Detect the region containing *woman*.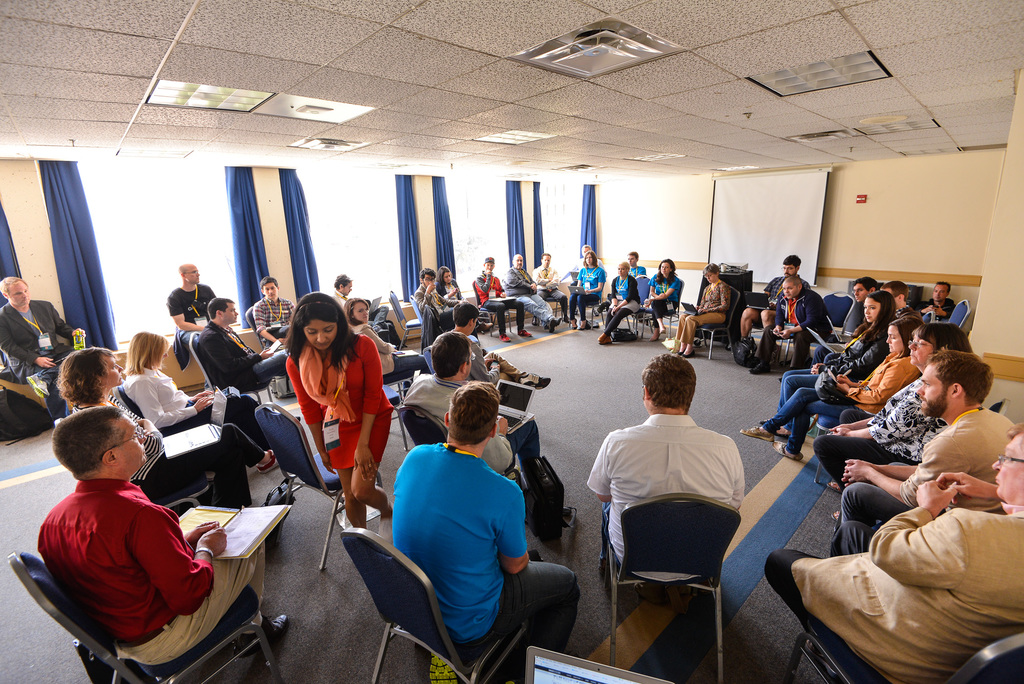
x1=125 y1=331 x2=281 y2=480.
